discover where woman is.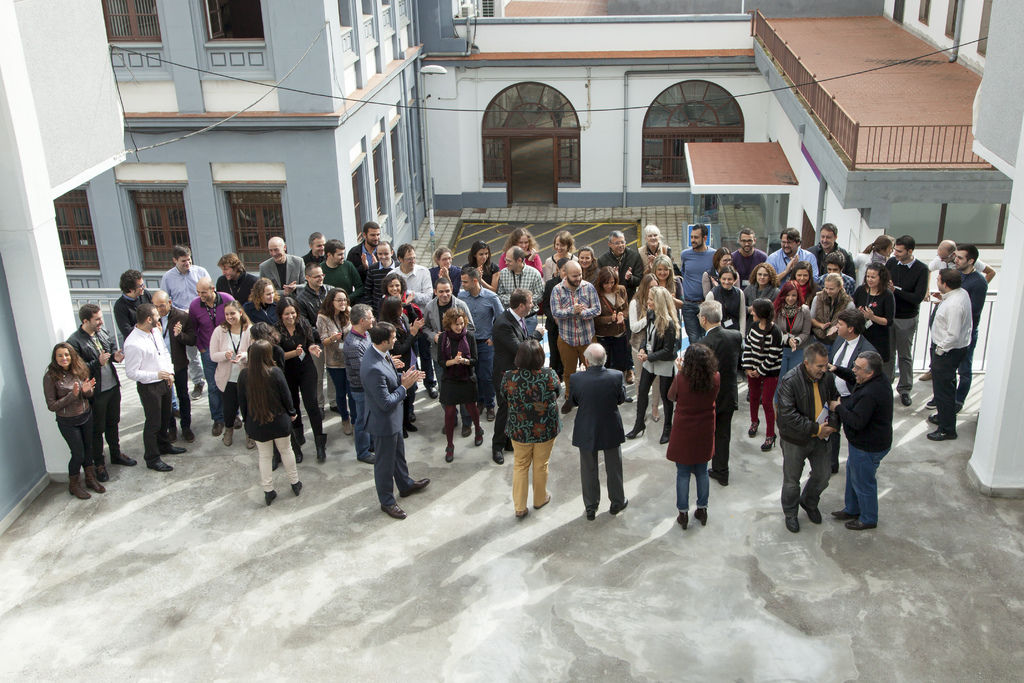
Discovered at (234,339,300,504).
